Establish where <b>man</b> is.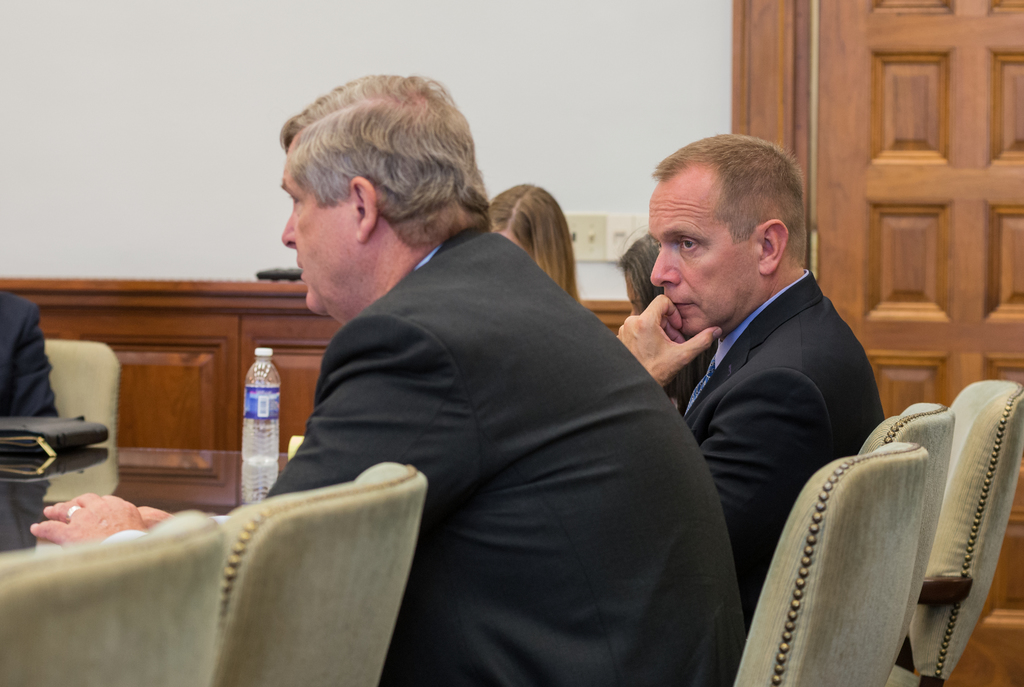
Established at <box>592,135,910,617</box>.
